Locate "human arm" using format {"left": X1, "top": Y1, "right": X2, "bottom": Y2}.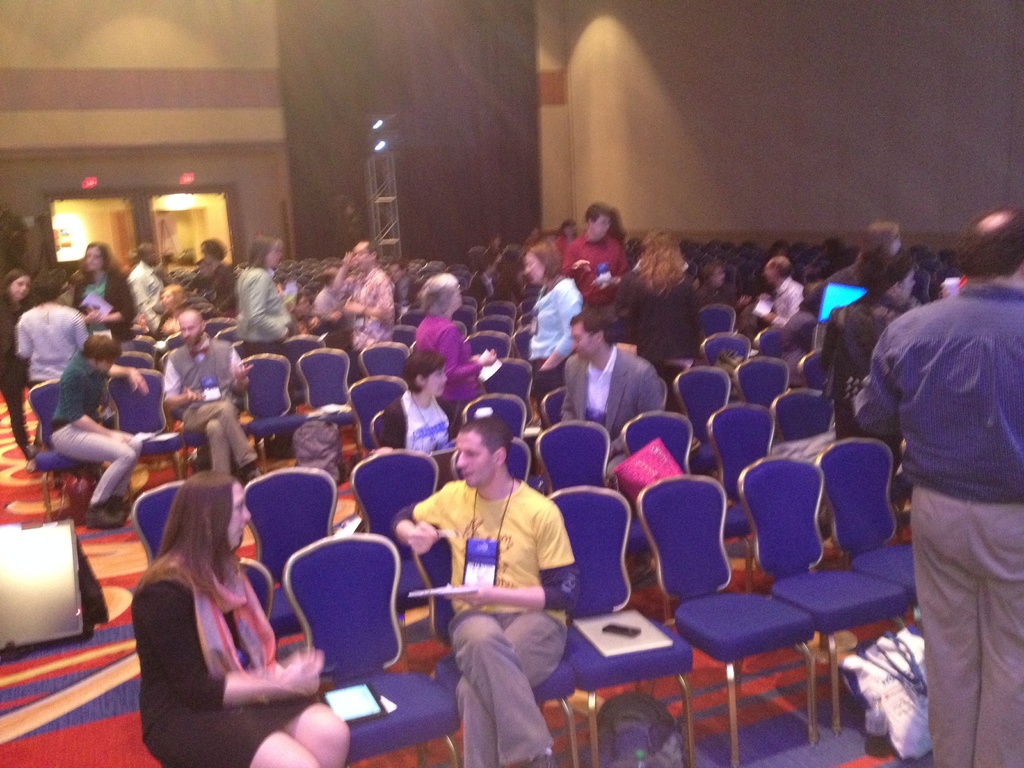
{"left": 607, "top": 365, "right": 667, "bottom": 459}.
